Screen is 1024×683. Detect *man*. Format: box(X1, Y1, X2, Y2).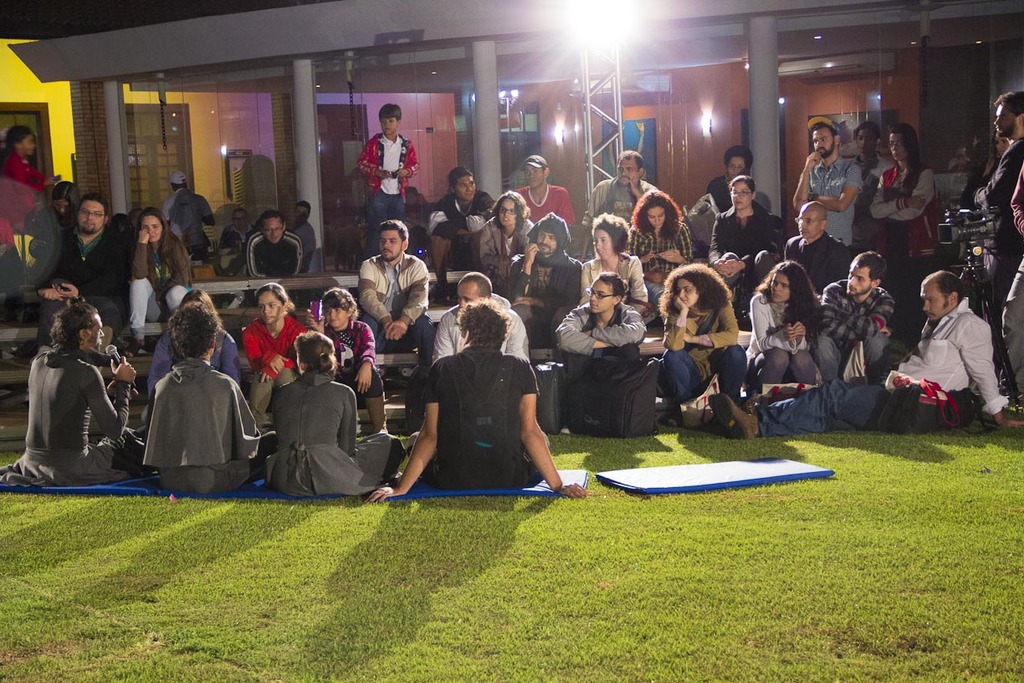
box(782, 203, 850, 294).
